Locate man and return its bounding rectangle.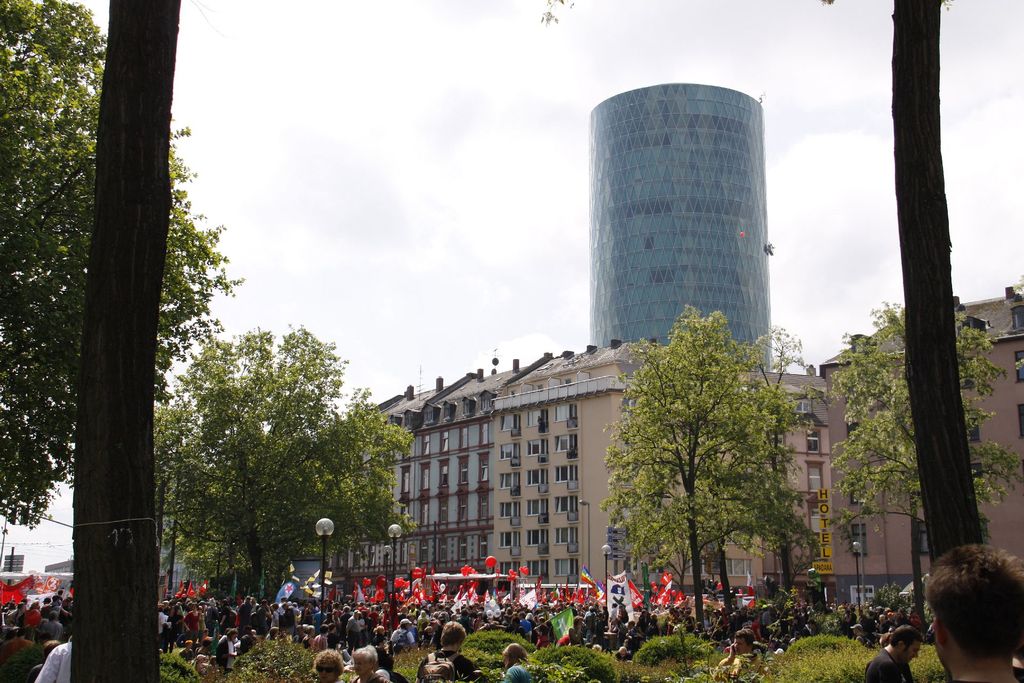
BBox(345, 608, 364, 655).
